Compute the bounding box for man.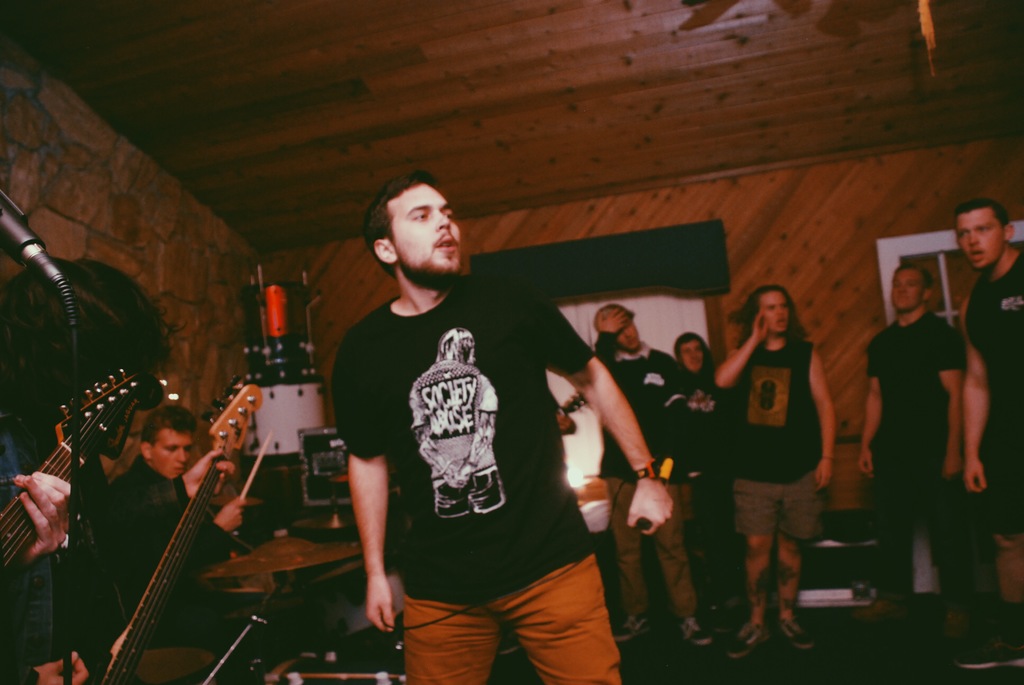
region(858, 264, 968, 633).
